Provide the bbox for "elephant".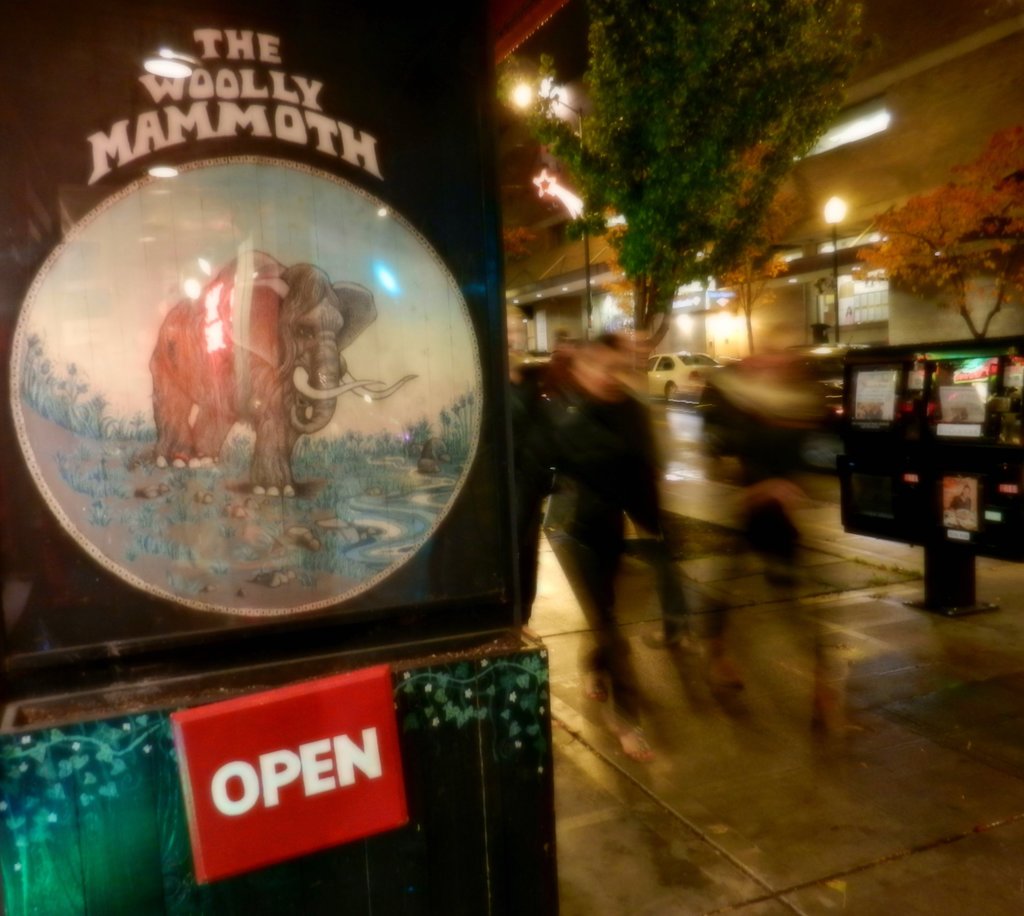
locate(149, 251, 417, 497).
